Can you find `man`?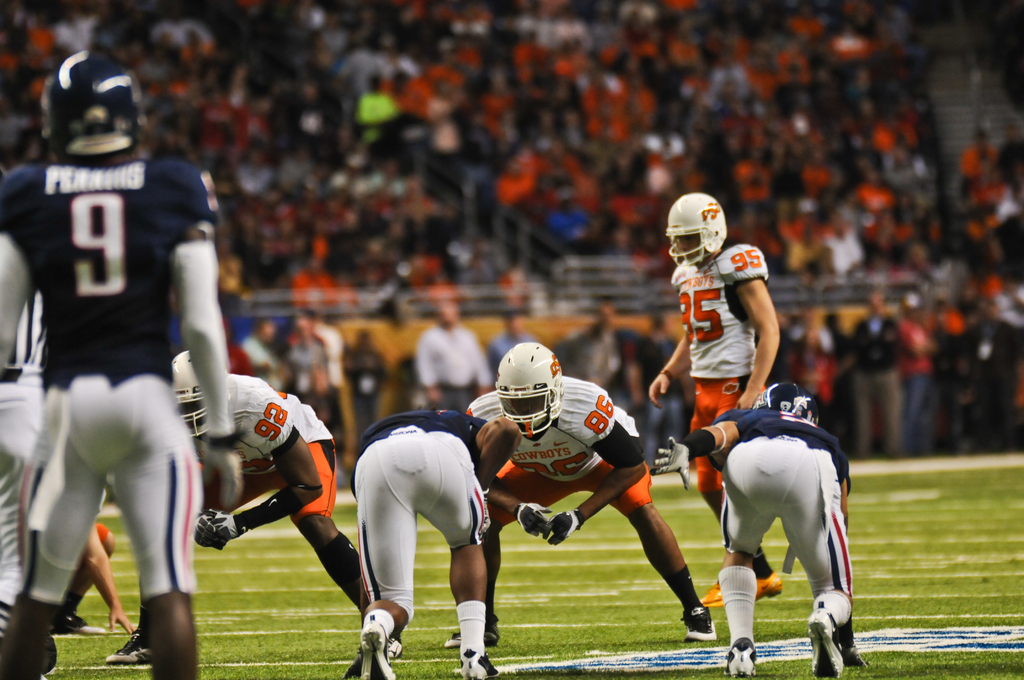
Yes, bounding box: 411,299,494,415.
